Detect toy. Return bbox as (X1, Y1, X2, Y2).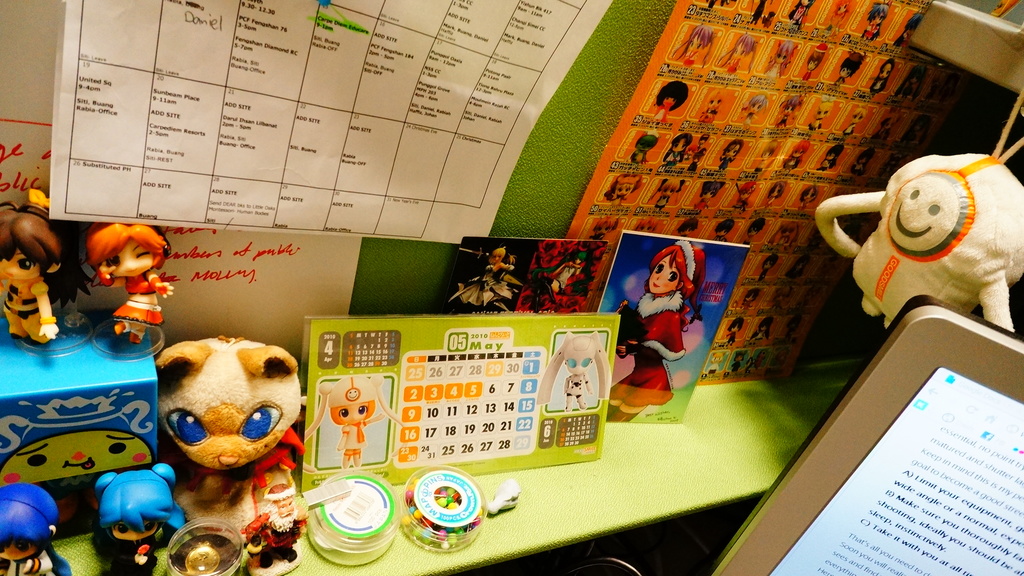
(786, 257, 808, 279).
